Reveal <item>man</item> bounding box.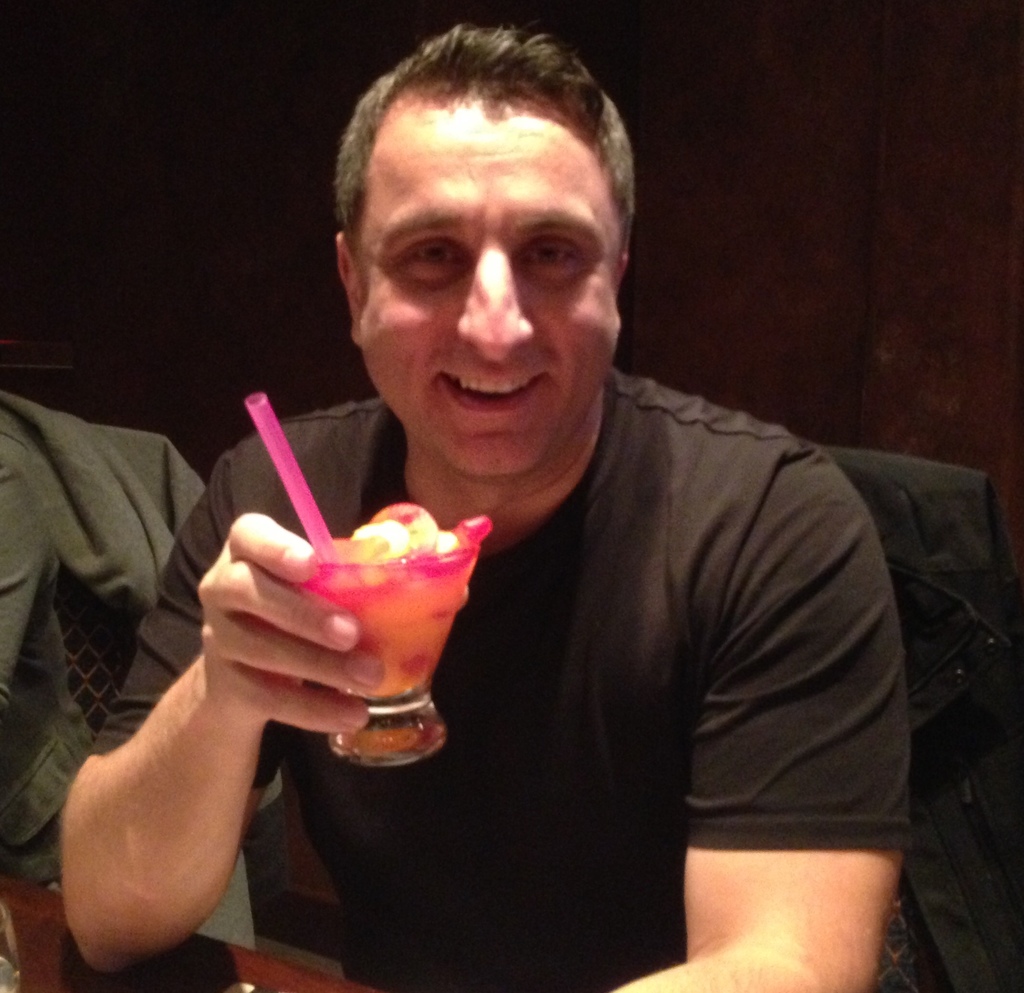
Revealed: bbox=(0, 378, 127, 910).
